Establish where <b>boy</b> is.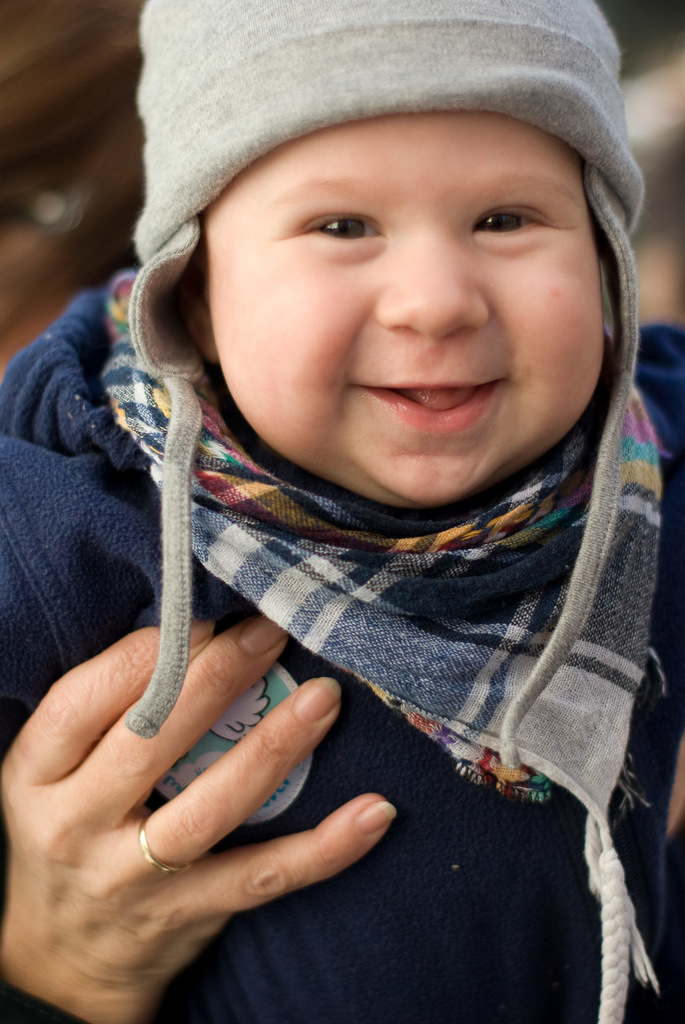
Established at x1=37, y1=20, x2=665, y2=933.
